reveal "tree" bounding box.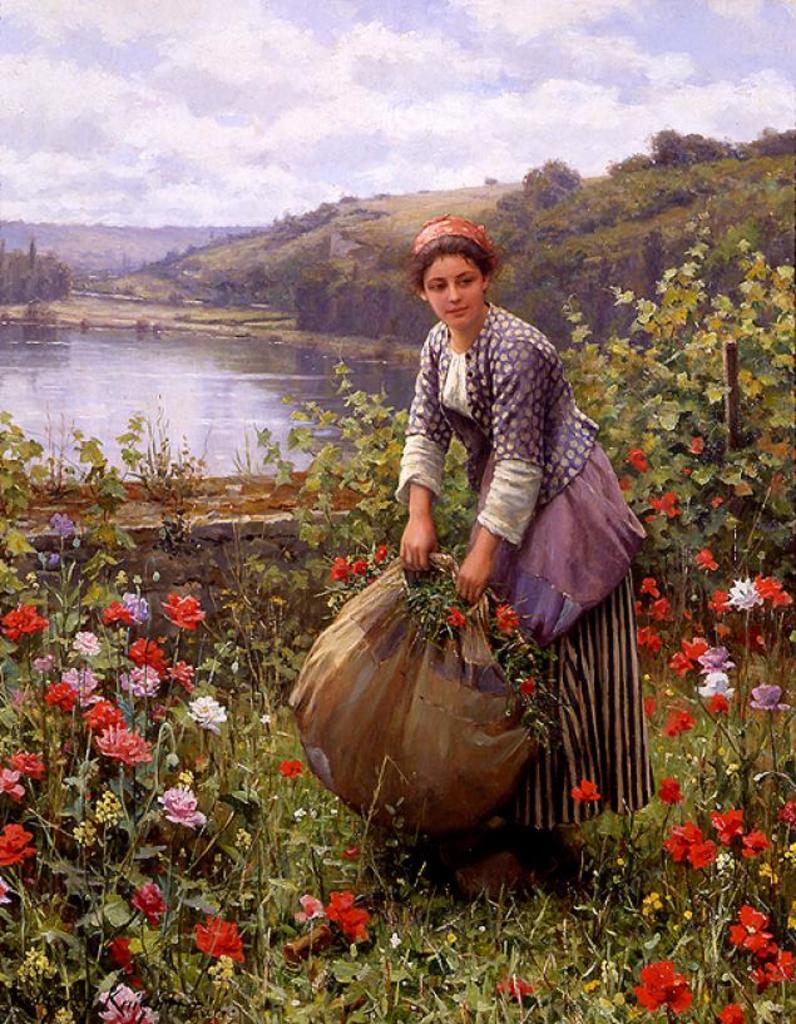
Revealed: crop(226, 209, 795, 678).
